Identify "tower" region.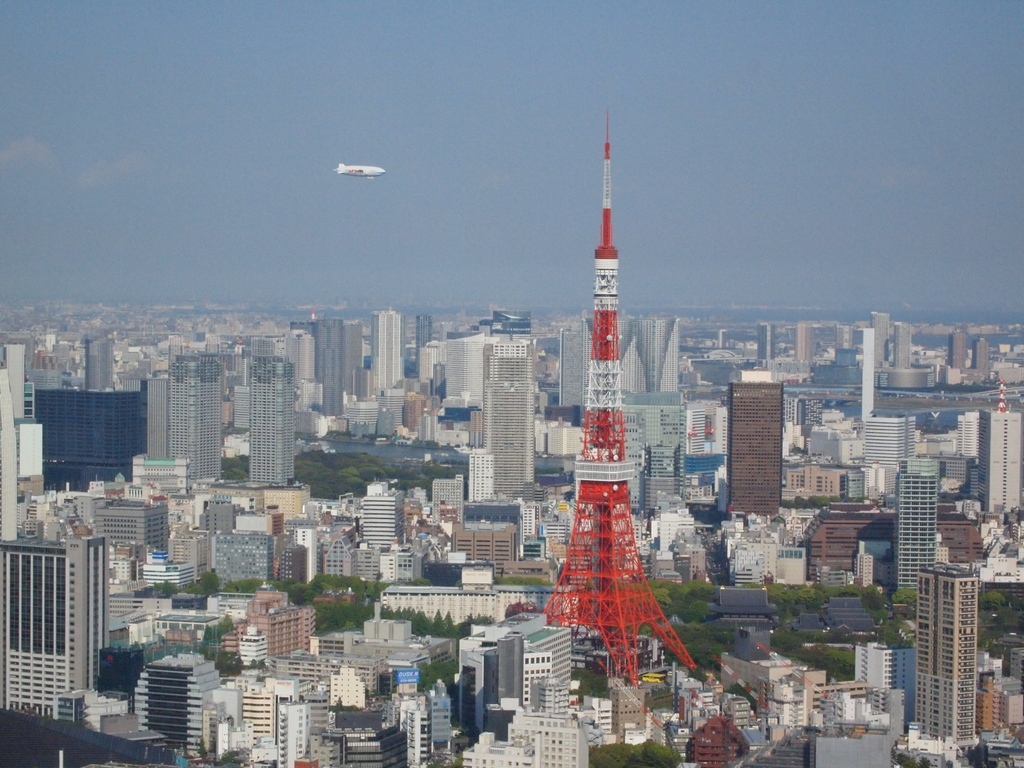
Region: x1=0, y1=535, x2=99, y2=729.
